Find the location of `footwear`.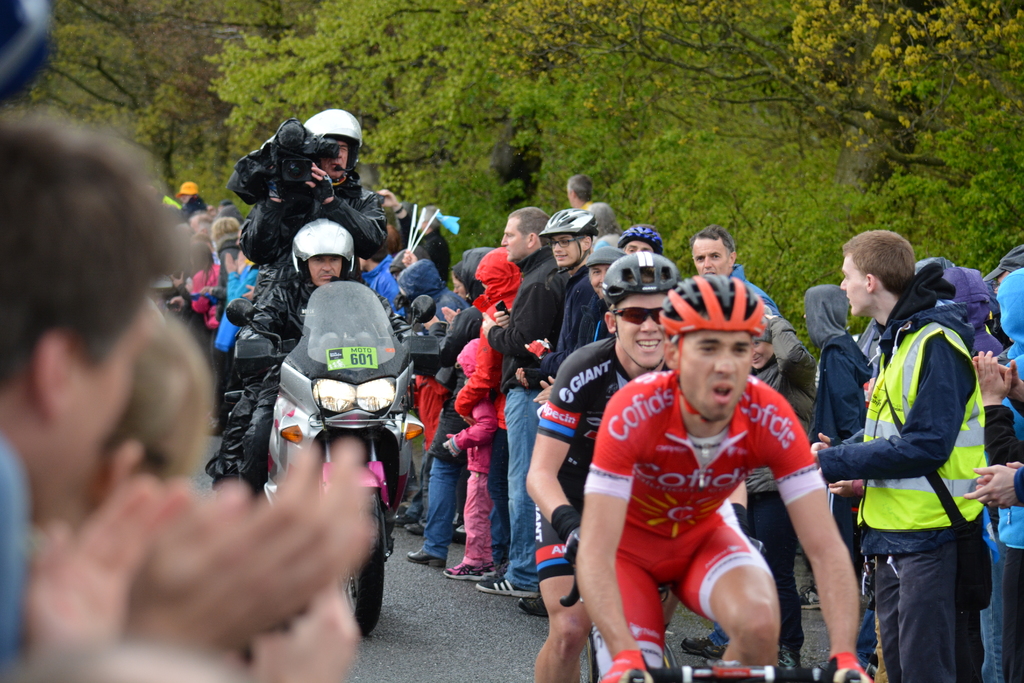
Location: [416,548,487,575].
